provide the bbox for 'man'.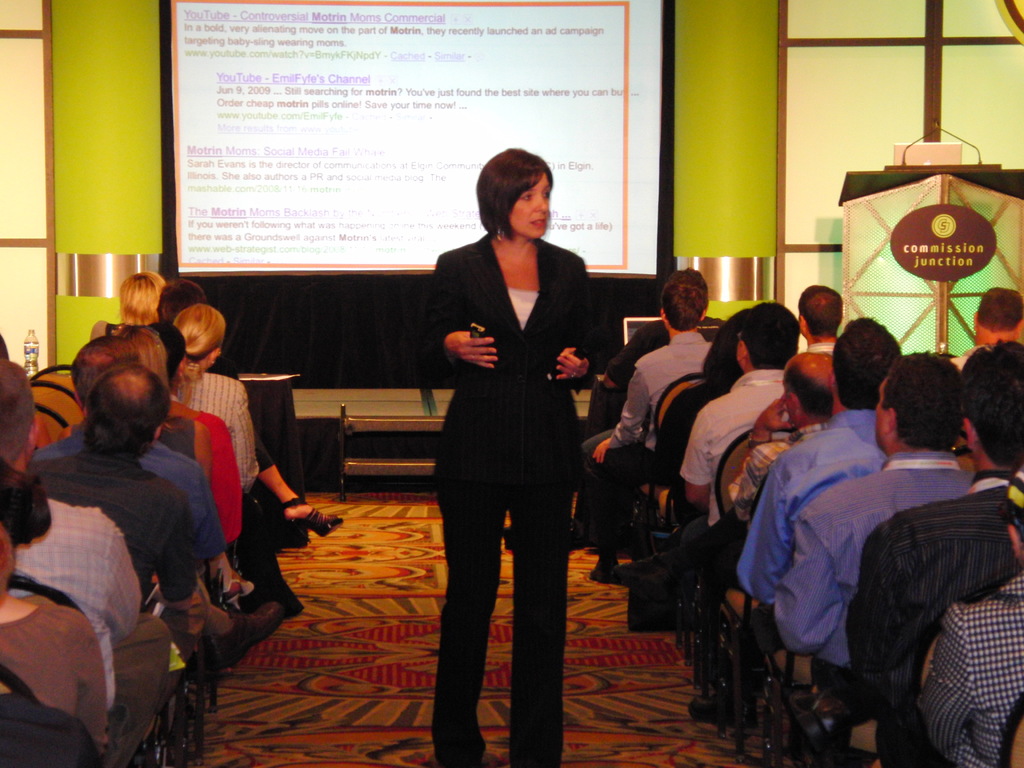
box(678, 302, 788, 513).
